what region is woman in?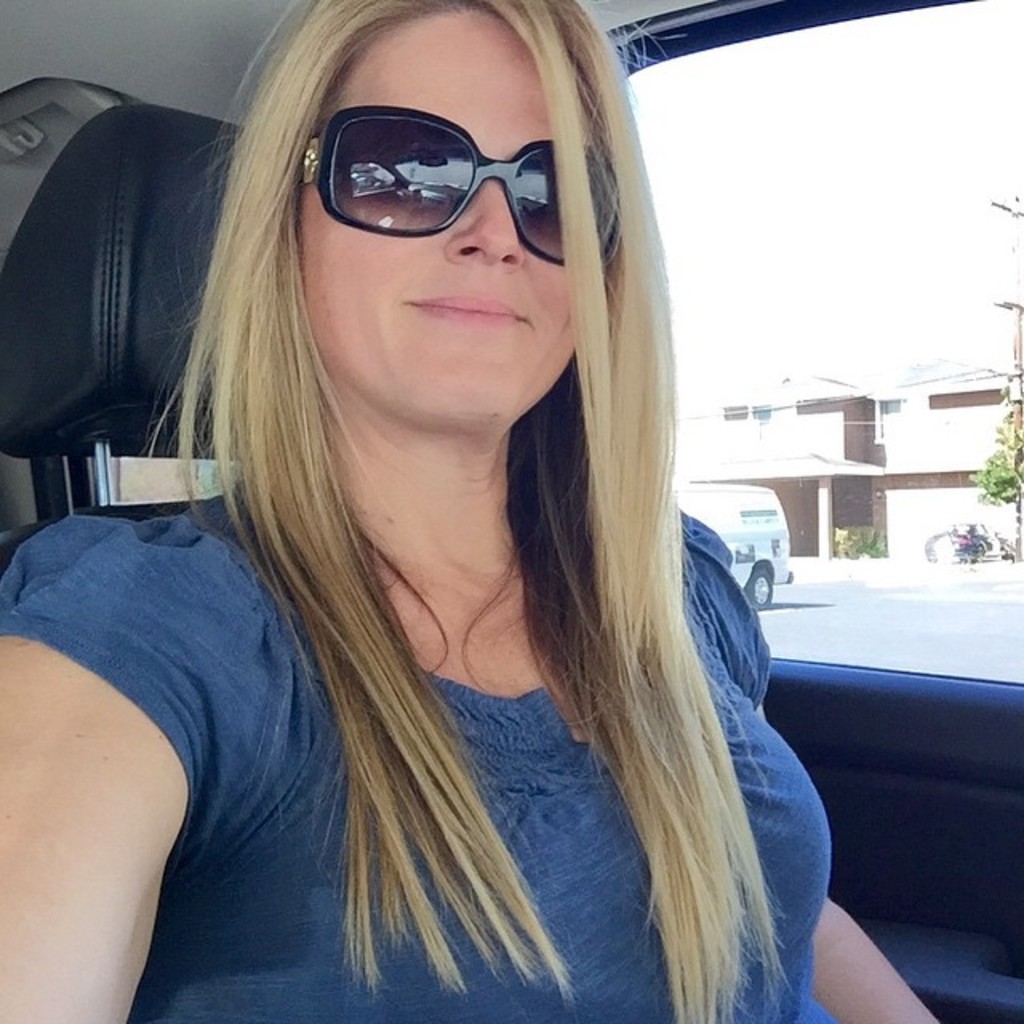
box=[35, 26, 861, 1023].
